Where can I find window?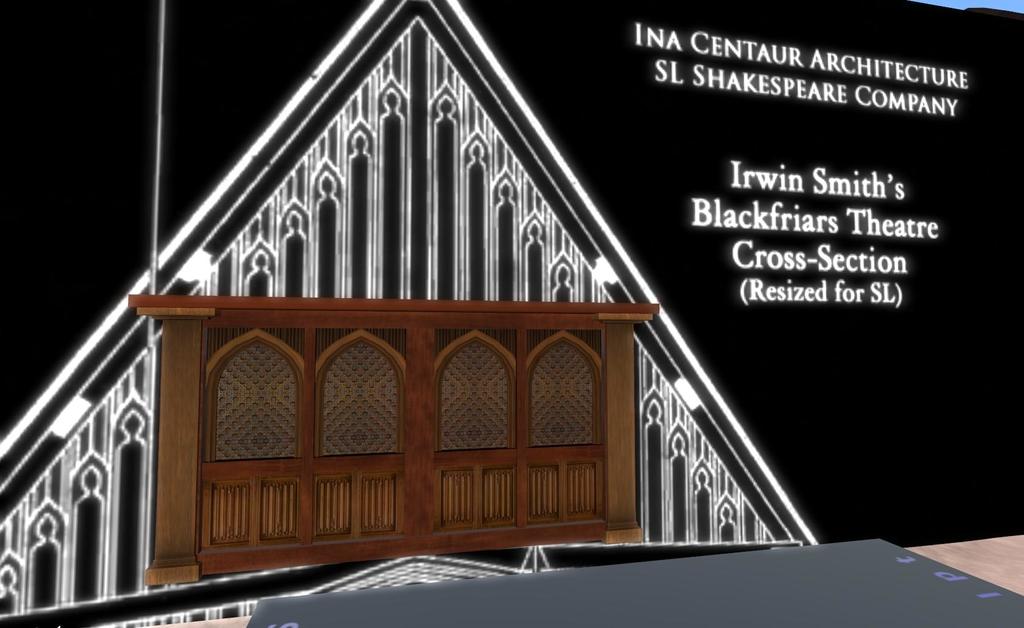
You can find it at {"x1": 429, "y1": 319, "x2": 514, "y2": 509}.
